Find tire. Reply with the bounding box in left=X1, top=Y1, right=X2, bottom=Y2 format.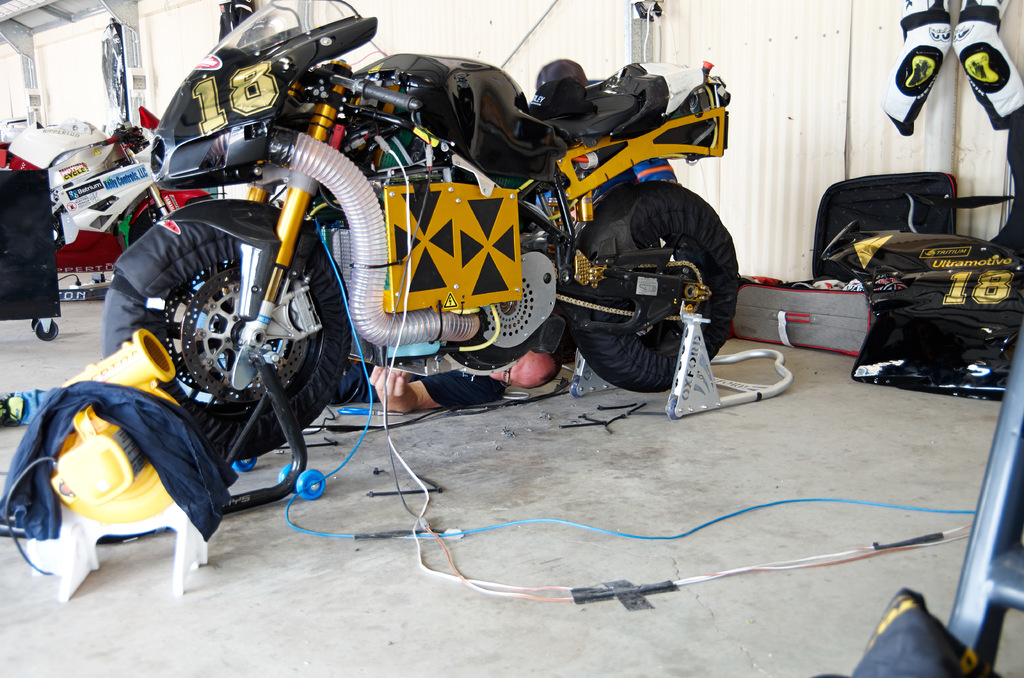
left=129, top=191, right=218, bottom=256.
